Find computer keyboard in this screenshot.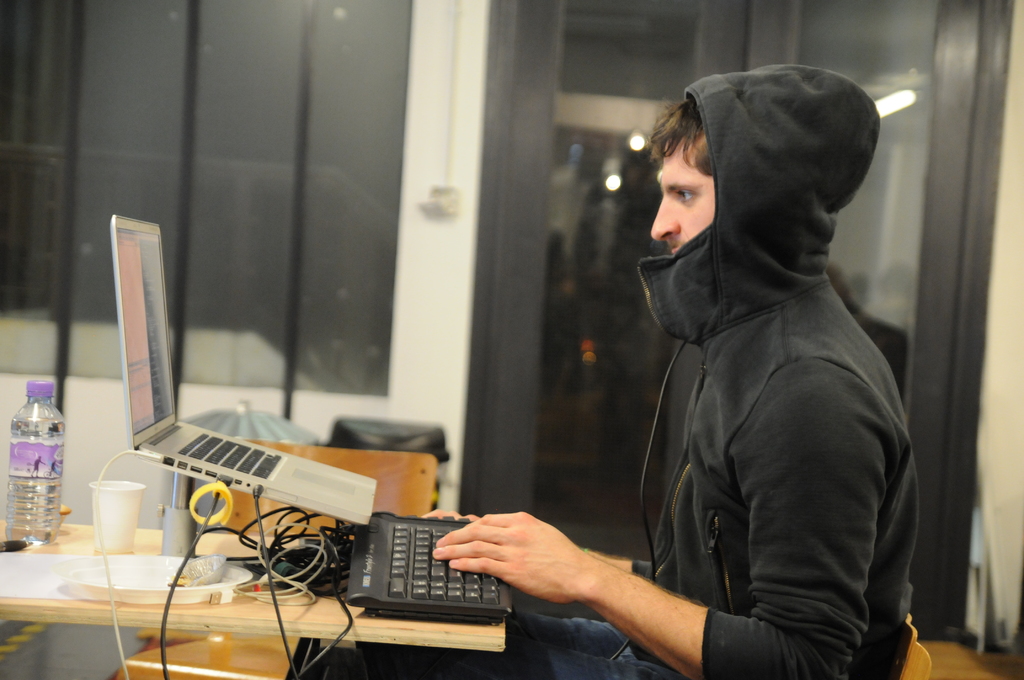
The bounding box for computer keyboard is [173, 429, 286, 480].
